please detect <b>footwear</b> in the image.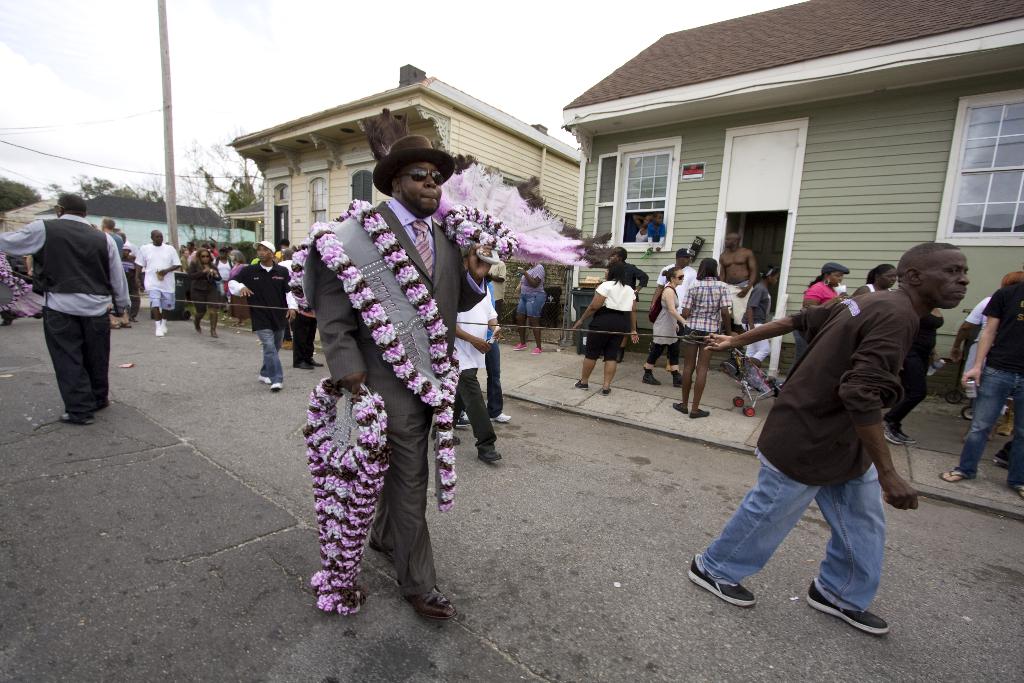
<bbox>687, 551, 757, 607</bbox>.
